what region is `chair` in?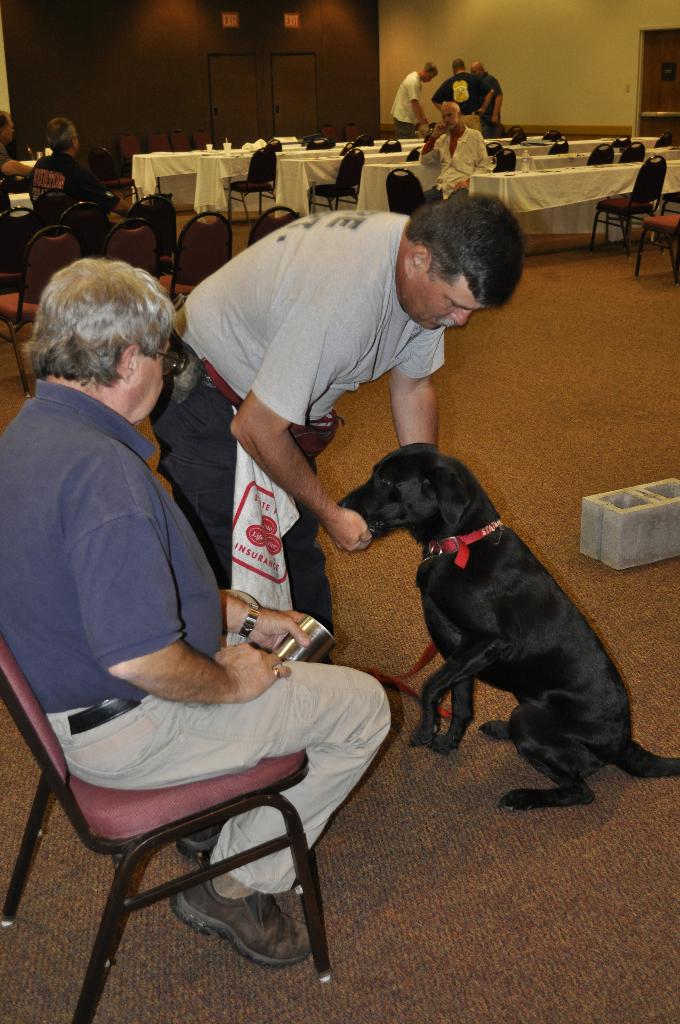
x1=345 y1=124 x2=364 y2=141.
